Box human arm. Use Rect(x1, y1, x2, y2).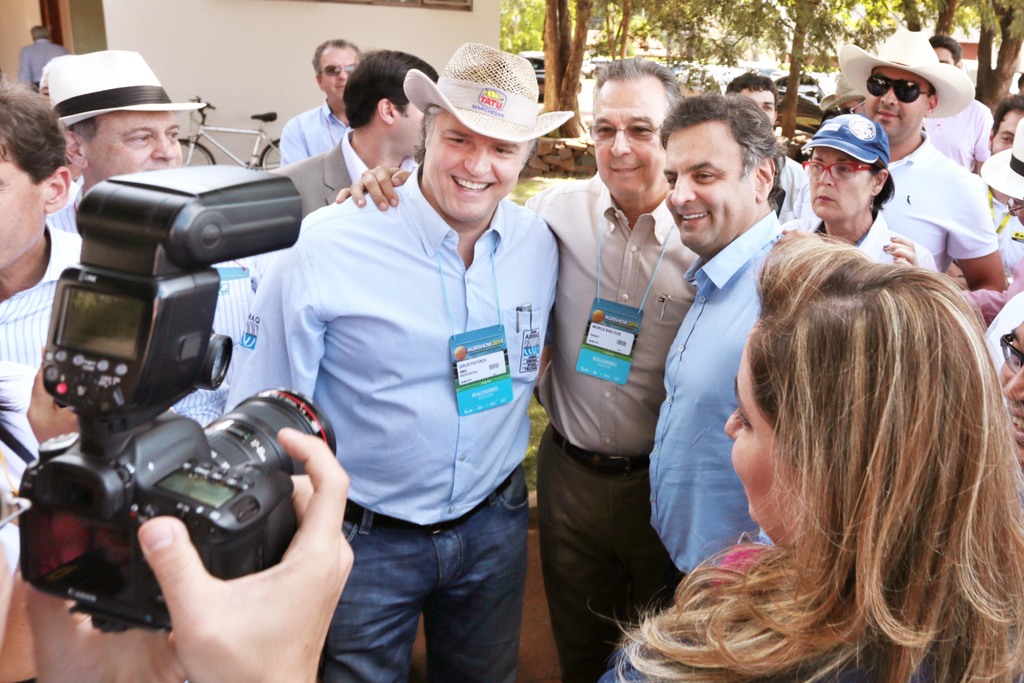
Rect(975, 105, 996, 168).
